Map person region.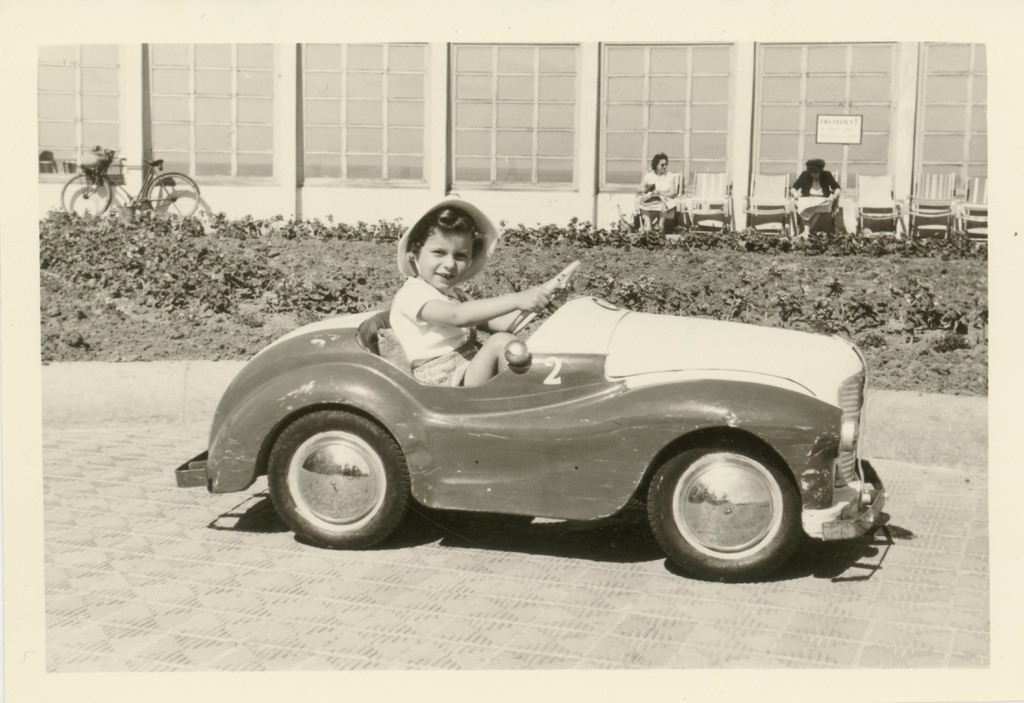
Mapped to <box>785,151,841,231</box>.
